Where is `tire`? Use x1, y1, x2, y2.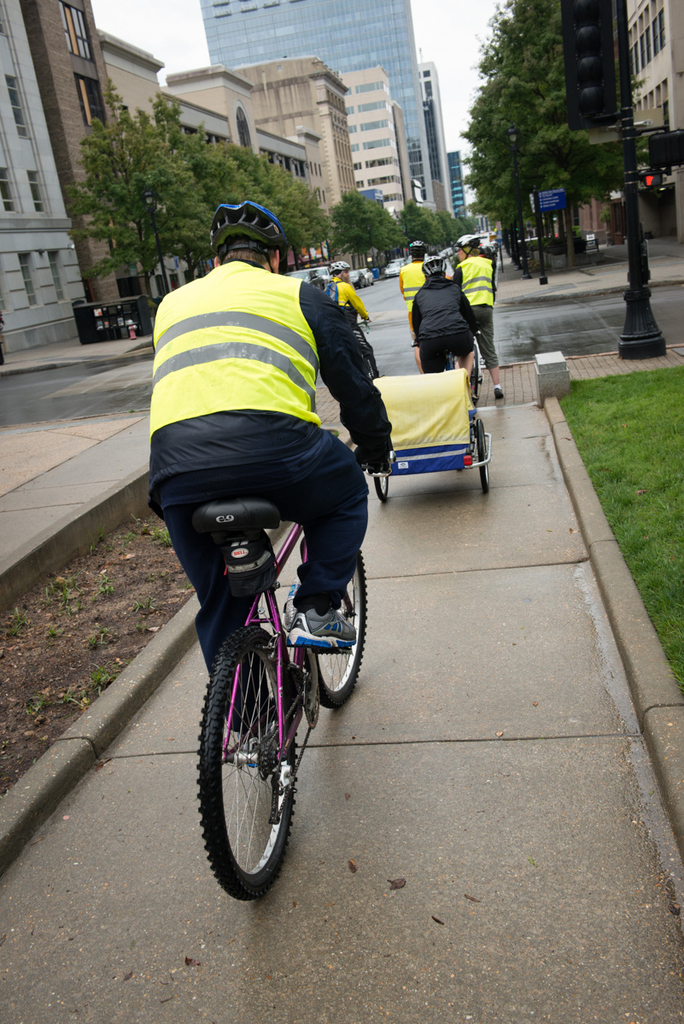
477, 424, 491, 494.
